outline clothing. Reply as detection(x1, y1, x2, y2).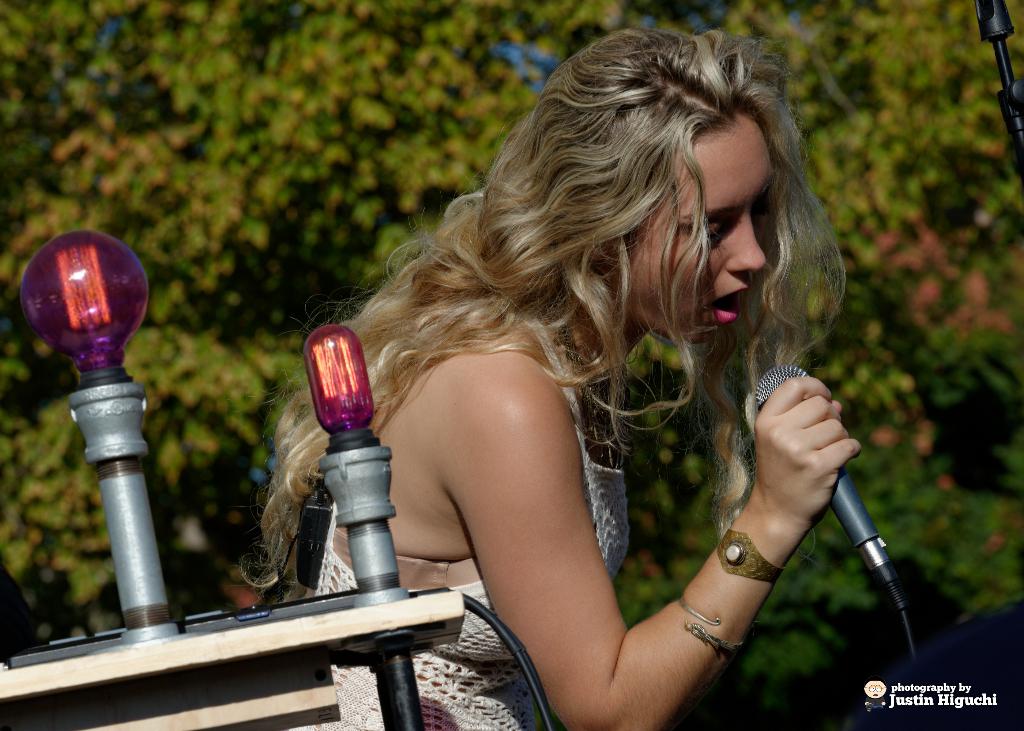
detection(312, 316, 631, 730).
